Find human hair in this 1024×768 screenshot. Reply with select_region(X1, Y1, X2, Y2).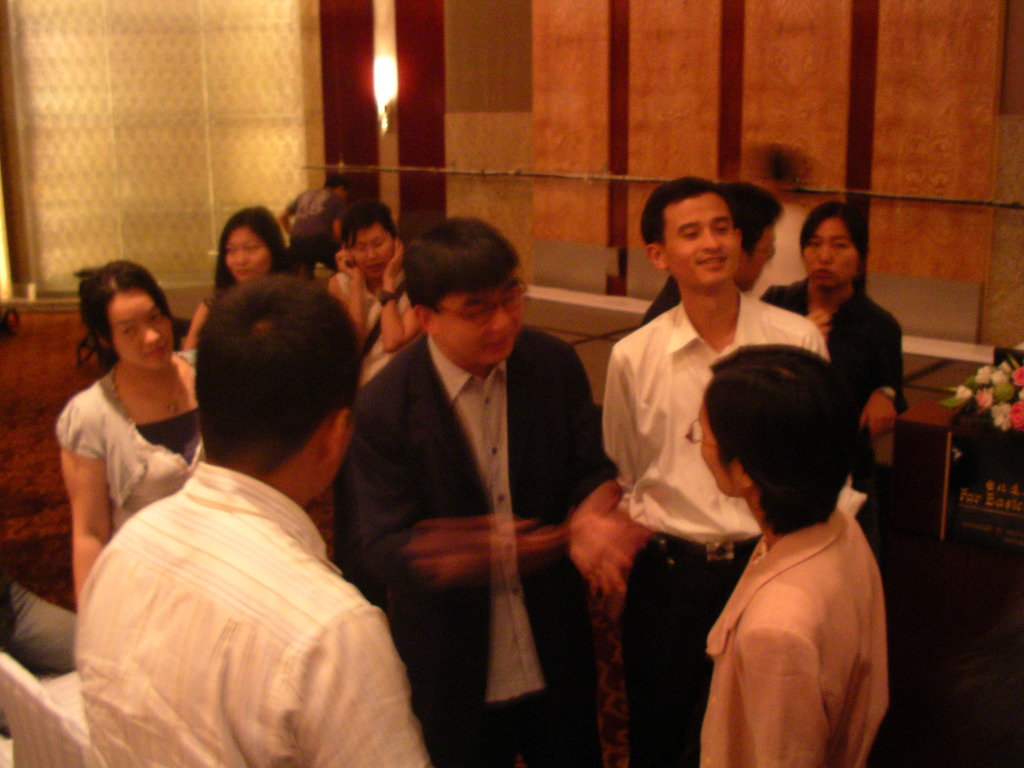
select_region(79, 259, 174, 371).
